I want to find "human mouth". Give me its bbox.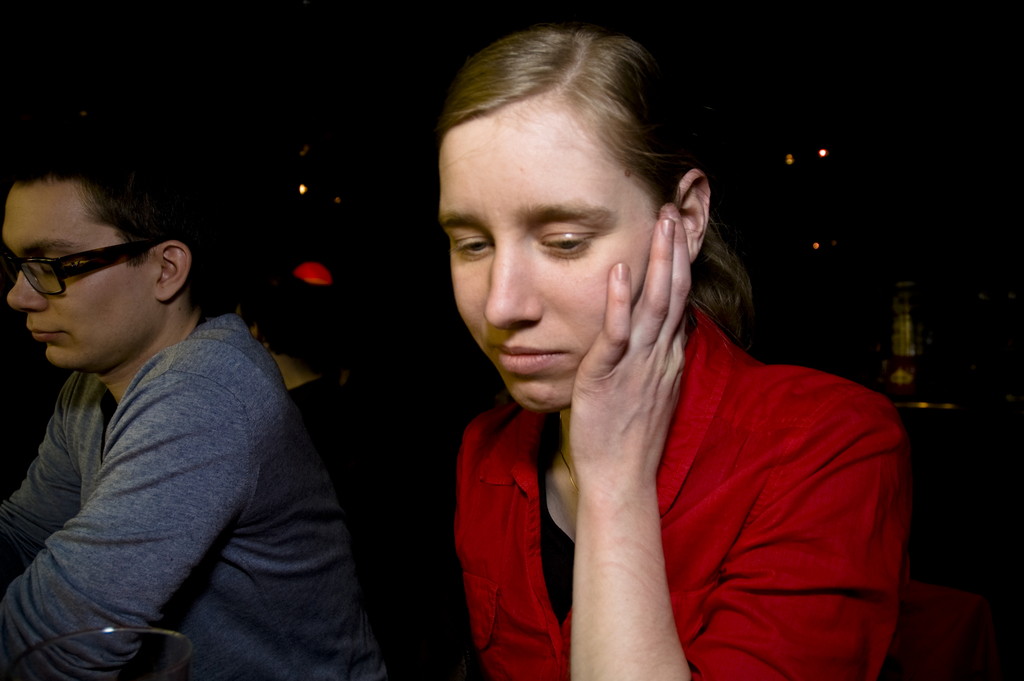
492, 342, 572, 375.
